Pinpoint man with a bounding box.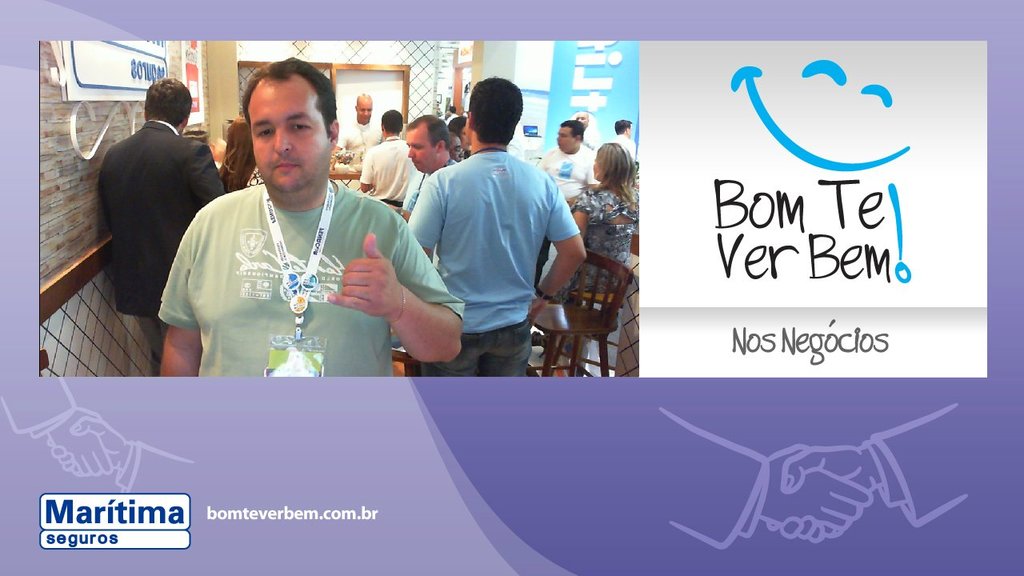
[x1=406, y1=70, x2=578, y2=377].
